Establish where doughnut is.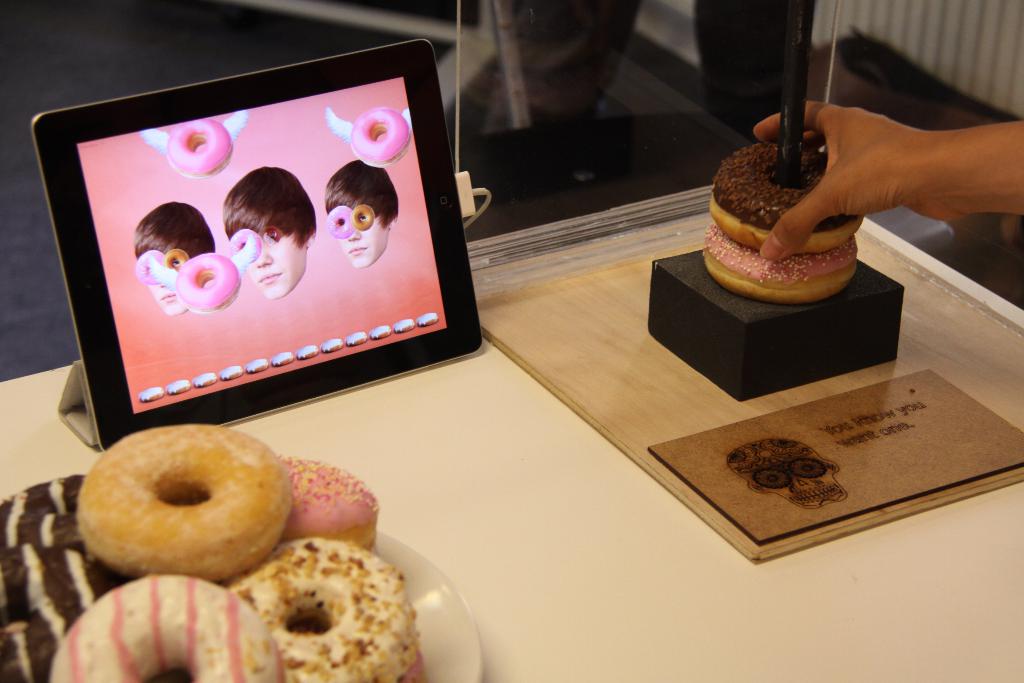
Established at bbox(175, 118, 231, 177).
